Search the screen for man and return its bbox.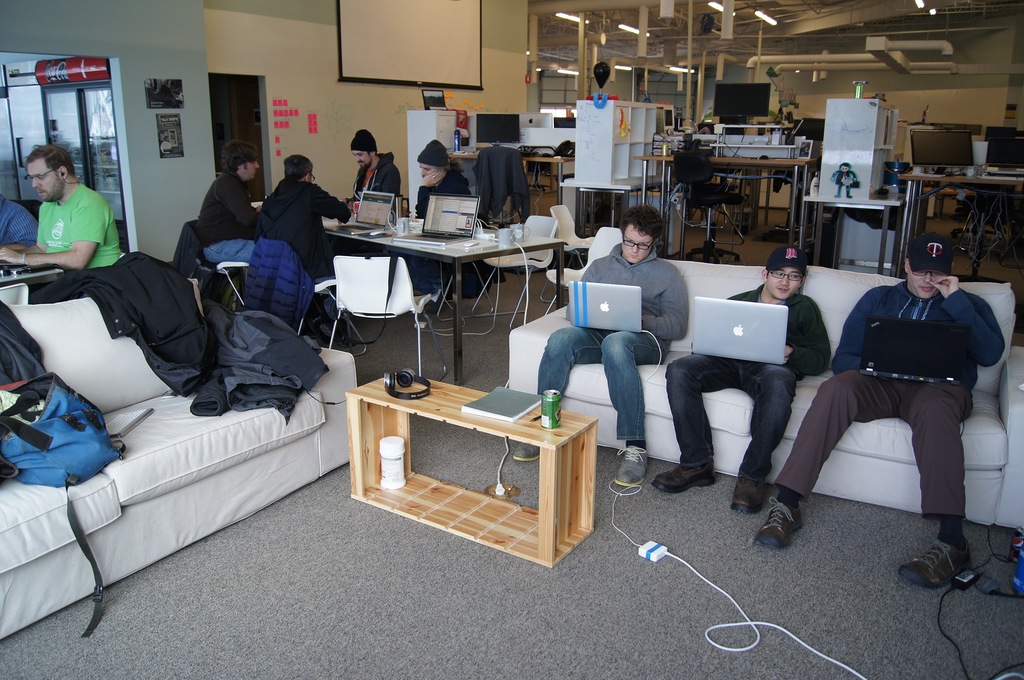
Found: 195, 140, 260, 264.
